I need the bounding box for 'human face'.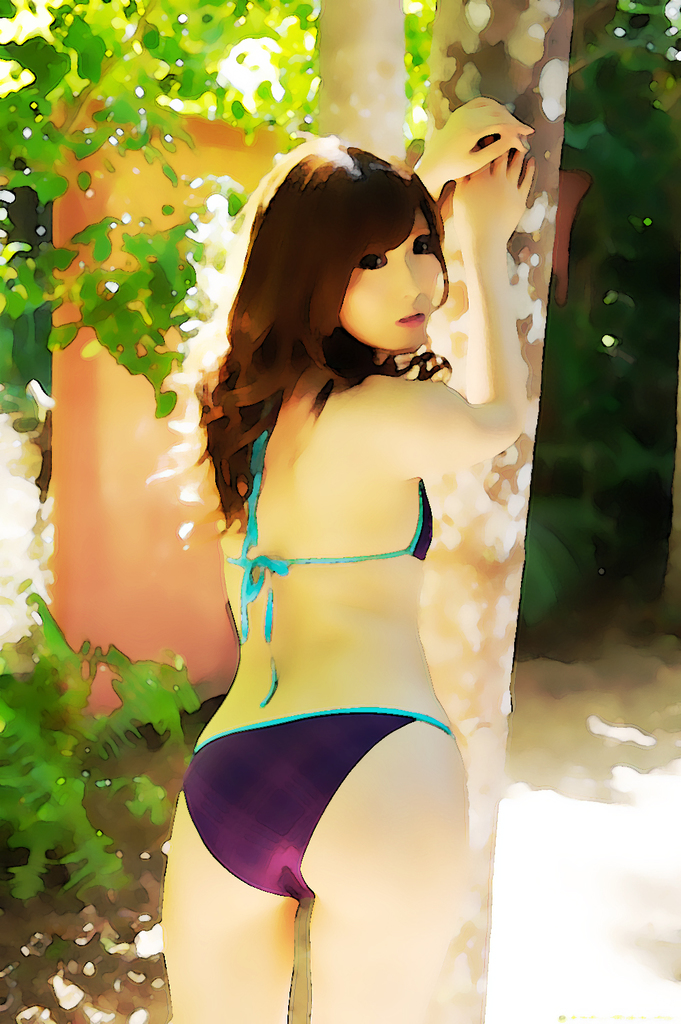
Here it is: (338,212,441,352).
